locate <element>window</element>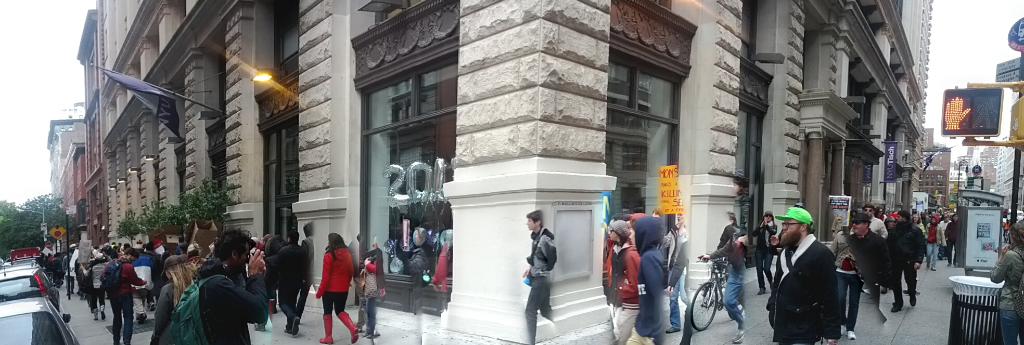
x1=413, y1=61, x2=461, y2=118
